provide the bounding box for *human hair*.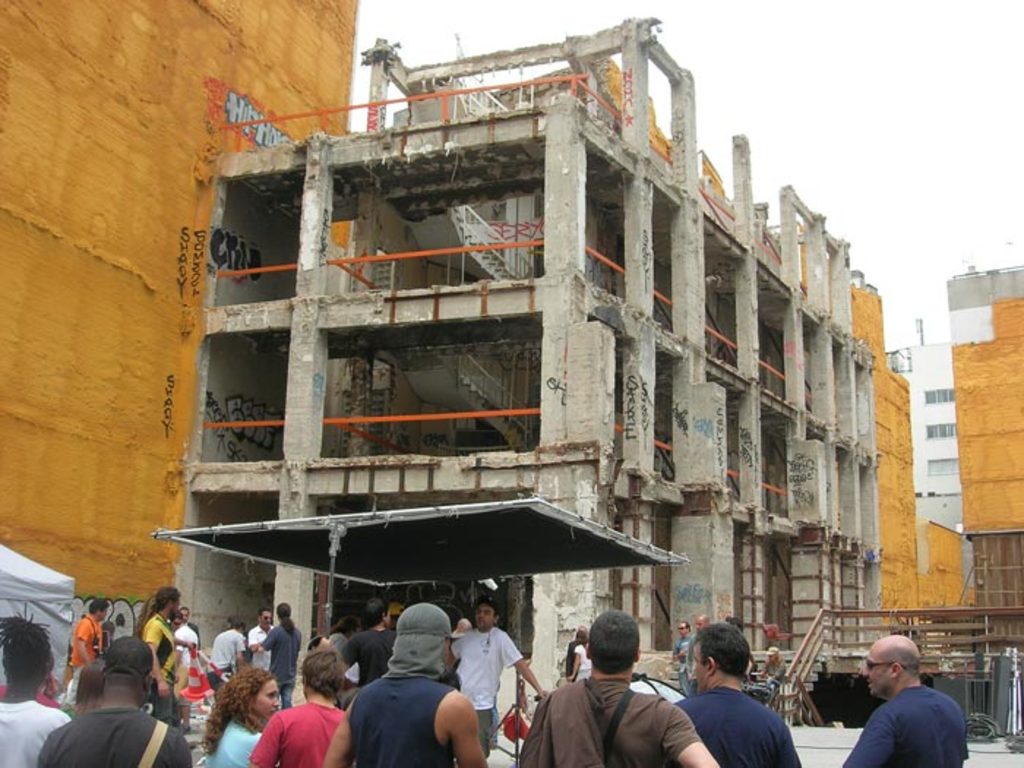
(364, 597, 391, 632).
